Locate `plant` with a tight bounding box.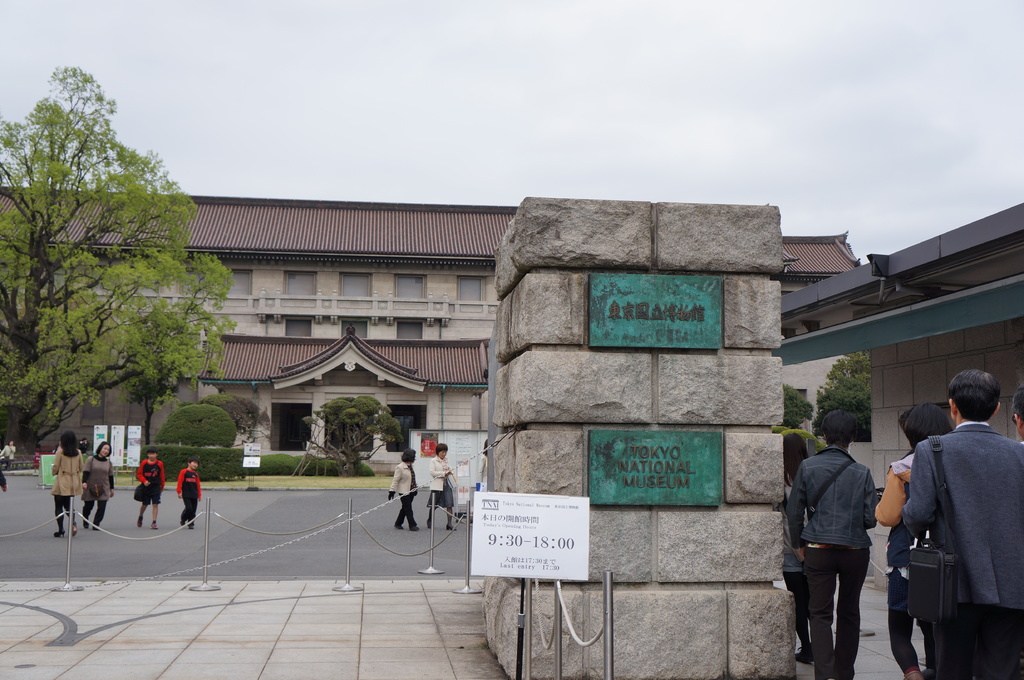
bbox=[774, 423, 833, 486].
